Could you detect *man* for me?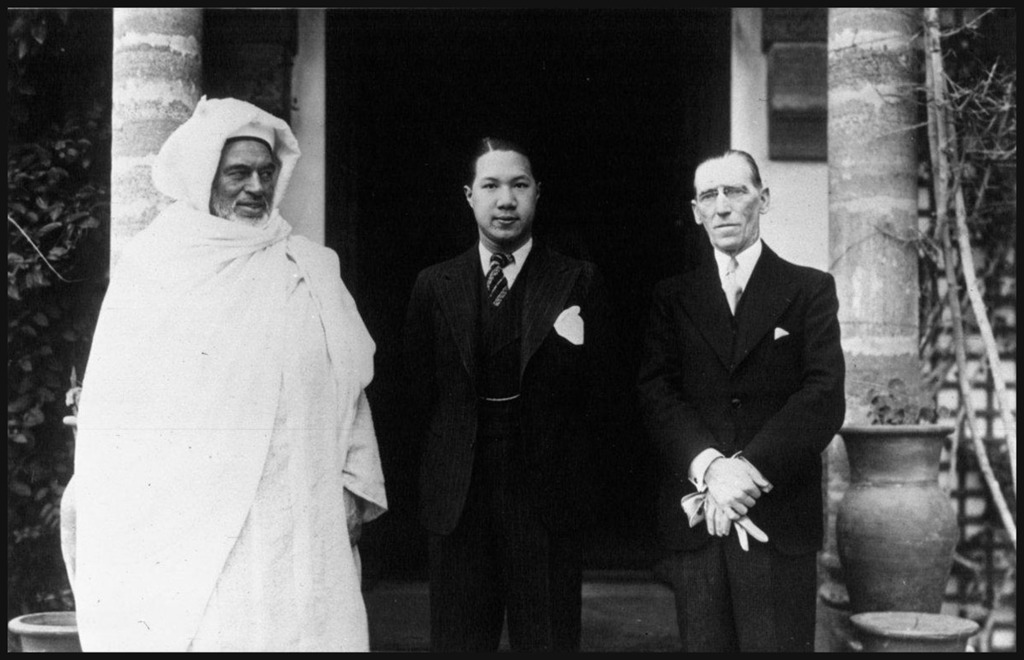
Detection result: <bbox>626, 149, 860, 626</bbox>.
